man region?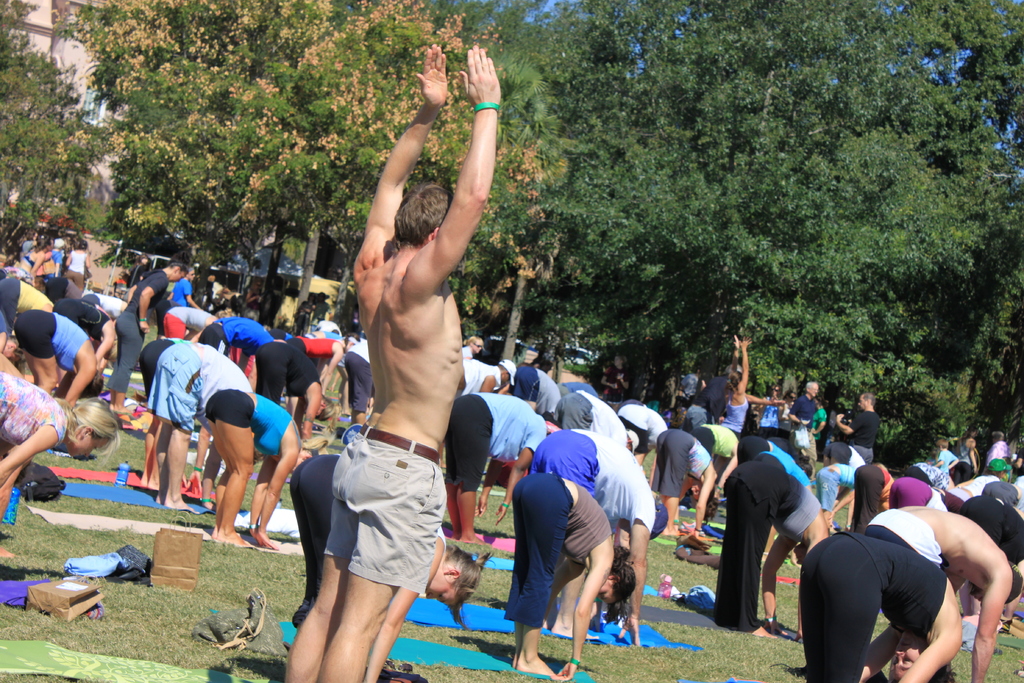
box(781, 383, 822, 482)
